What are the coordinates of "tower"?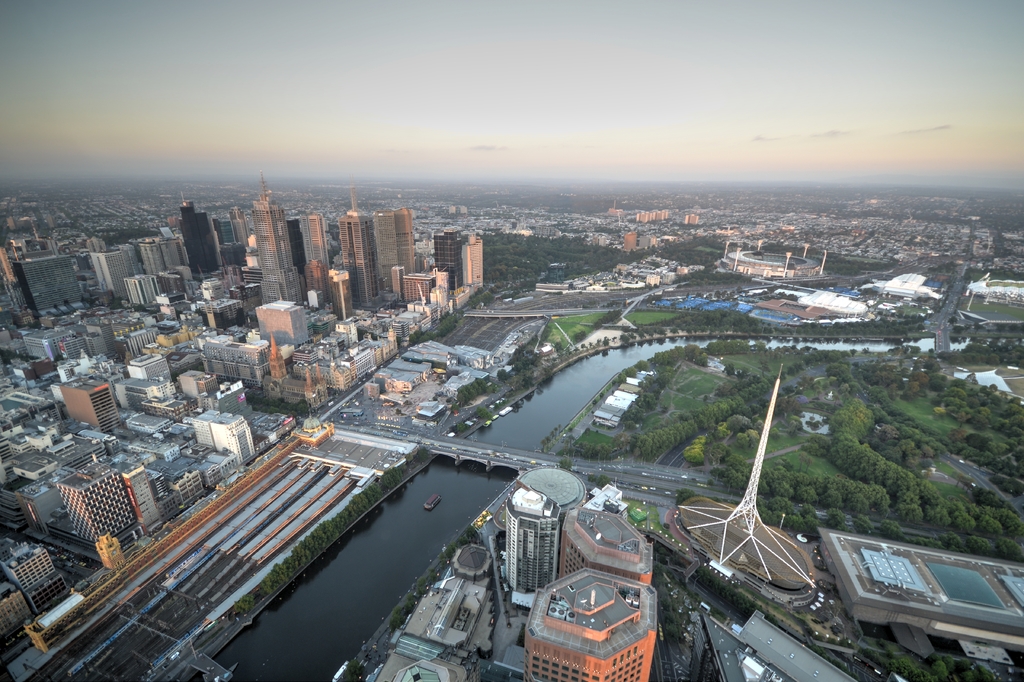
28 329 69 386.
